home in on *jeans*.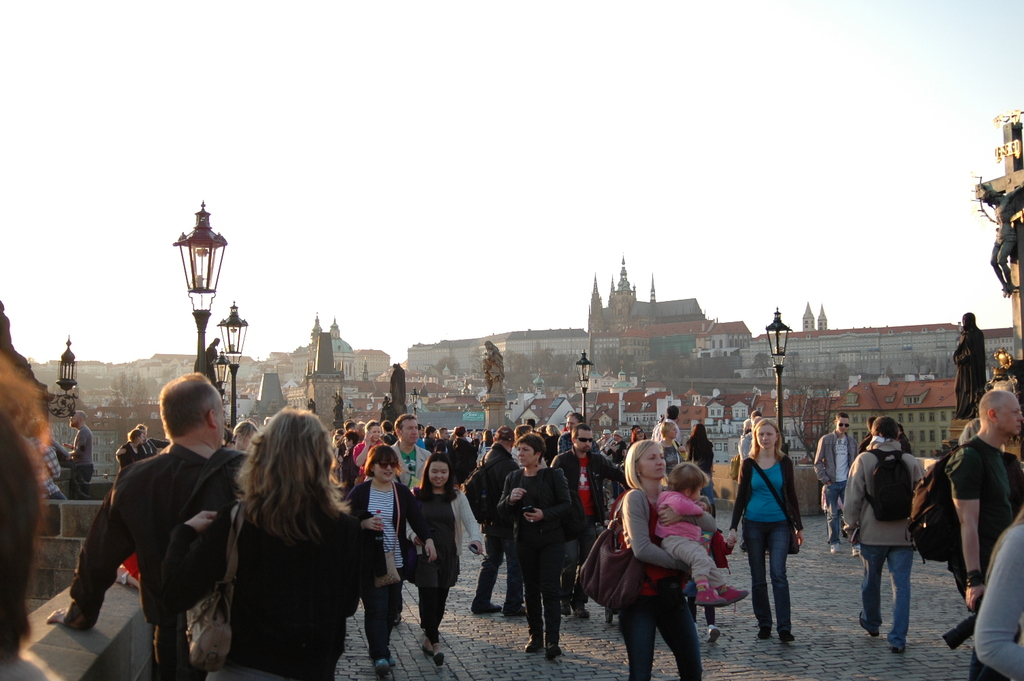
Homed in at 820/479/845/549.
